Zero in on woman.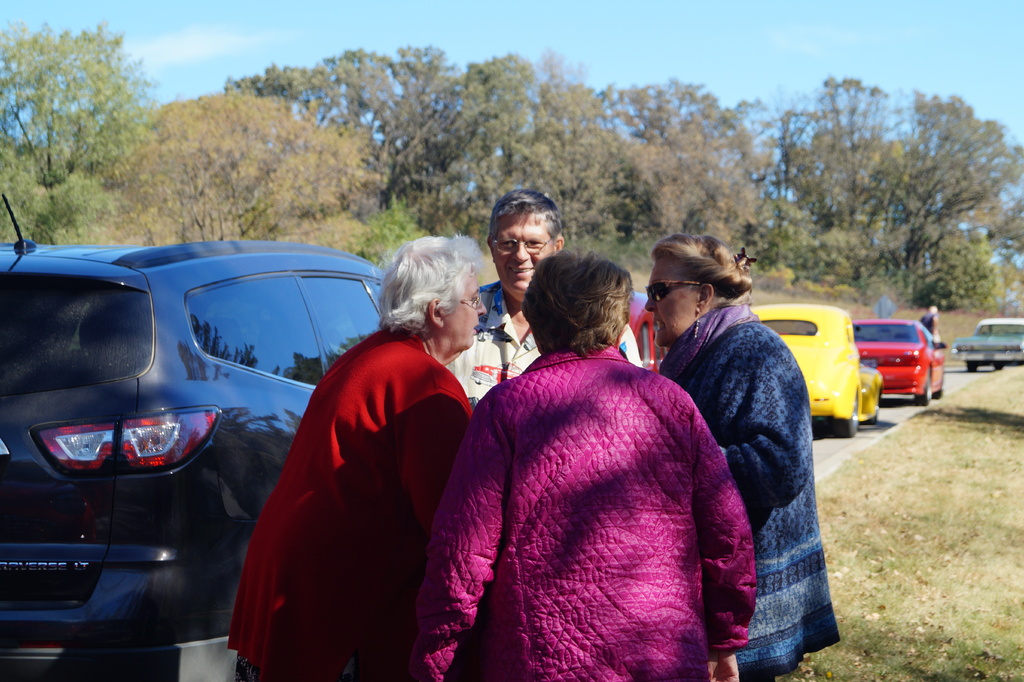
Zeroed in: x1=224 y1=232 x2=486 y2=681.
